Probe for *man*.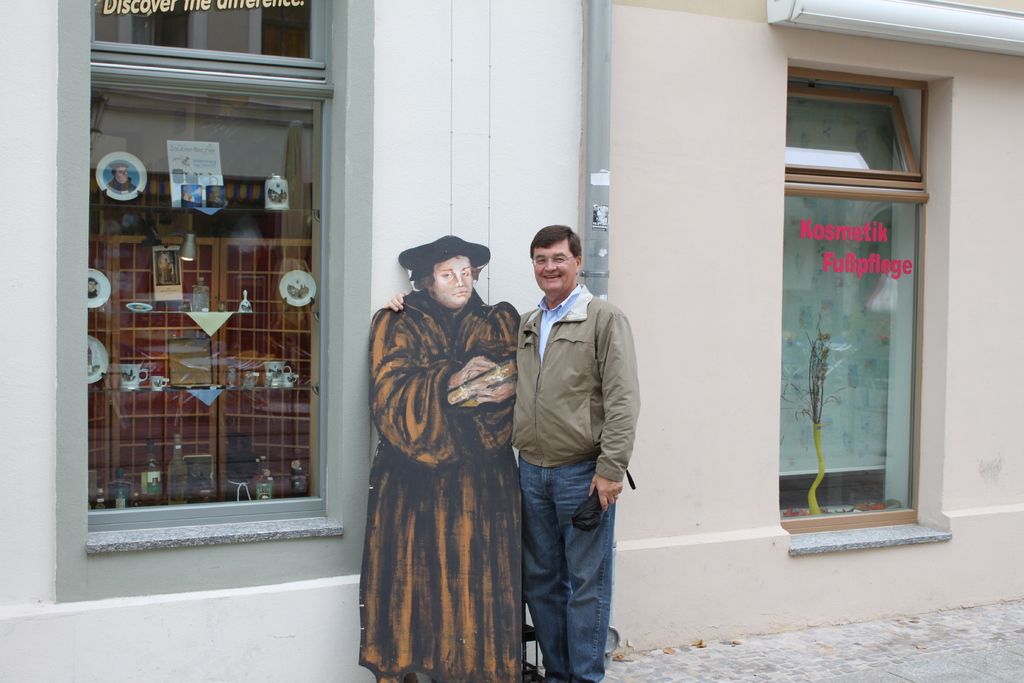
Probe result: (383,224,639,682).
